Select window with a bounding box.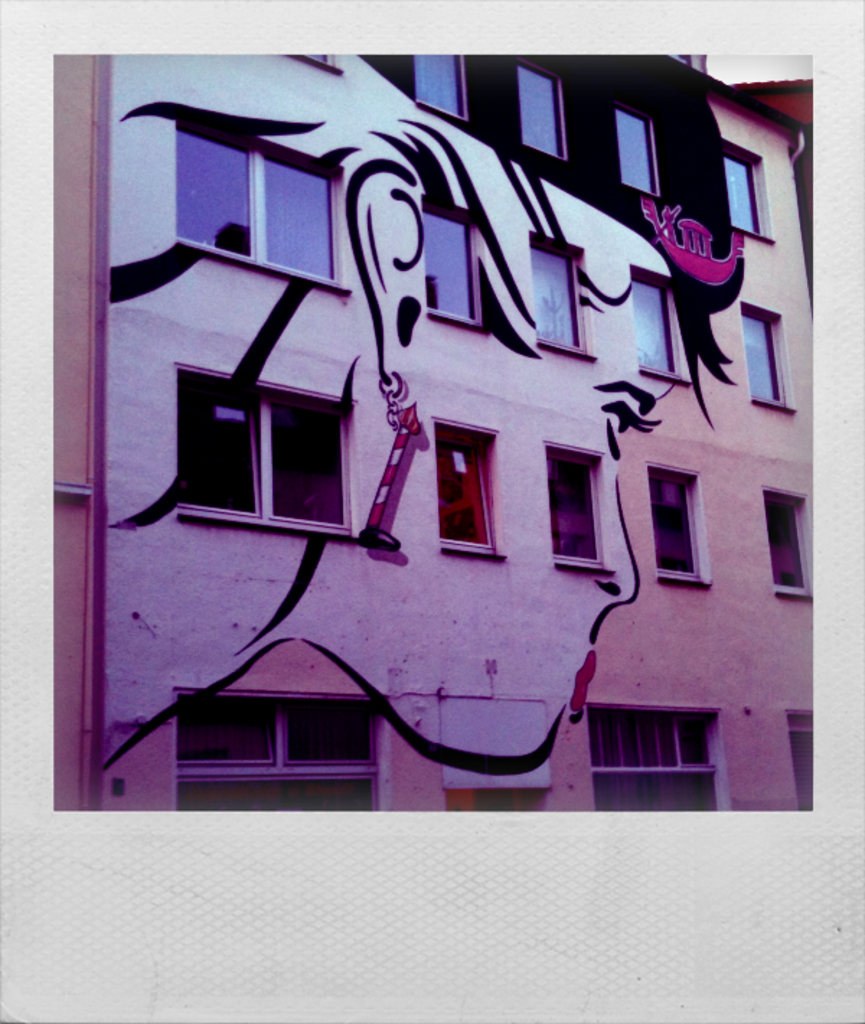
region(539, 446, 611, 570).
